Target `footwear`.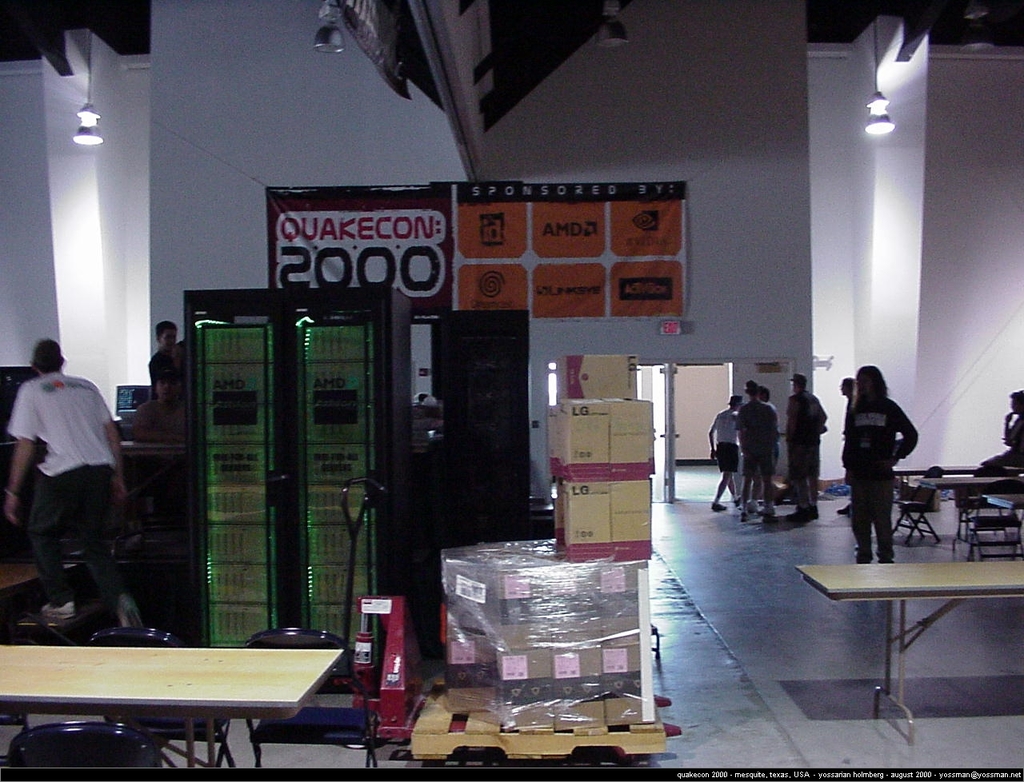
Target region: bbox=(710, 501, 730, 513).
